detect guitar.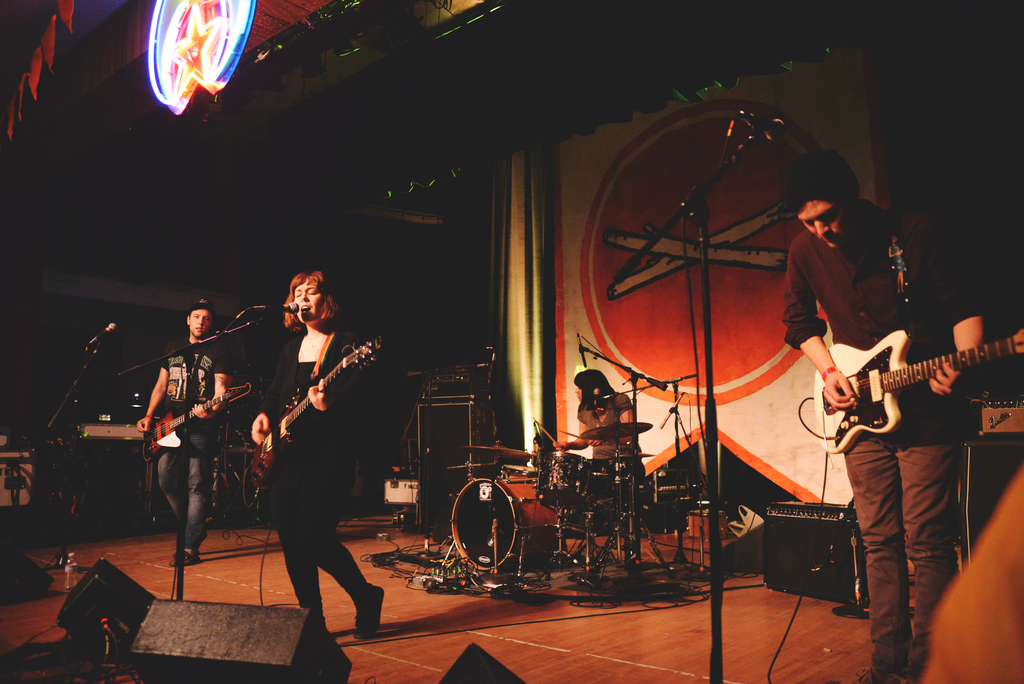
Detected at bbox(253, 330, 383, 475).
